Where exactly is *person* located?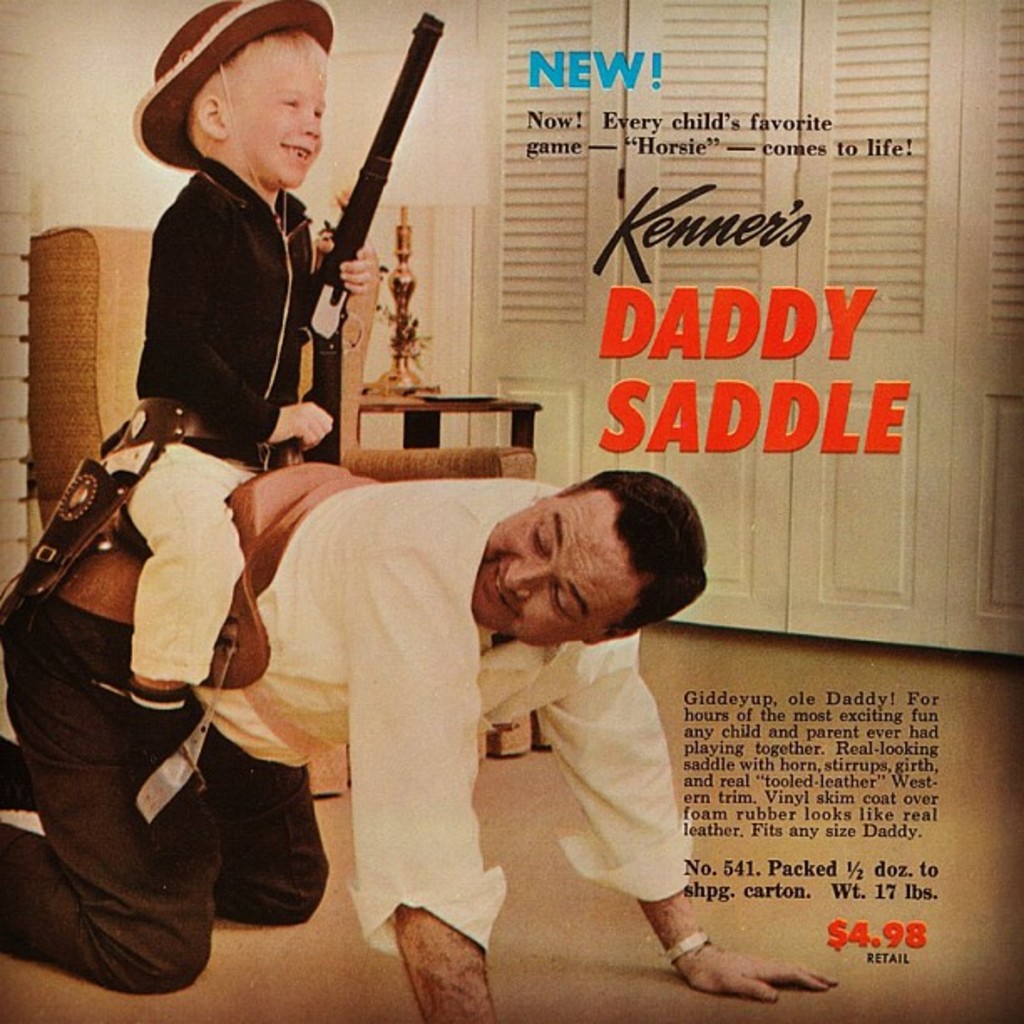
Its bounding box is <box>92,12,387,806</box>.
